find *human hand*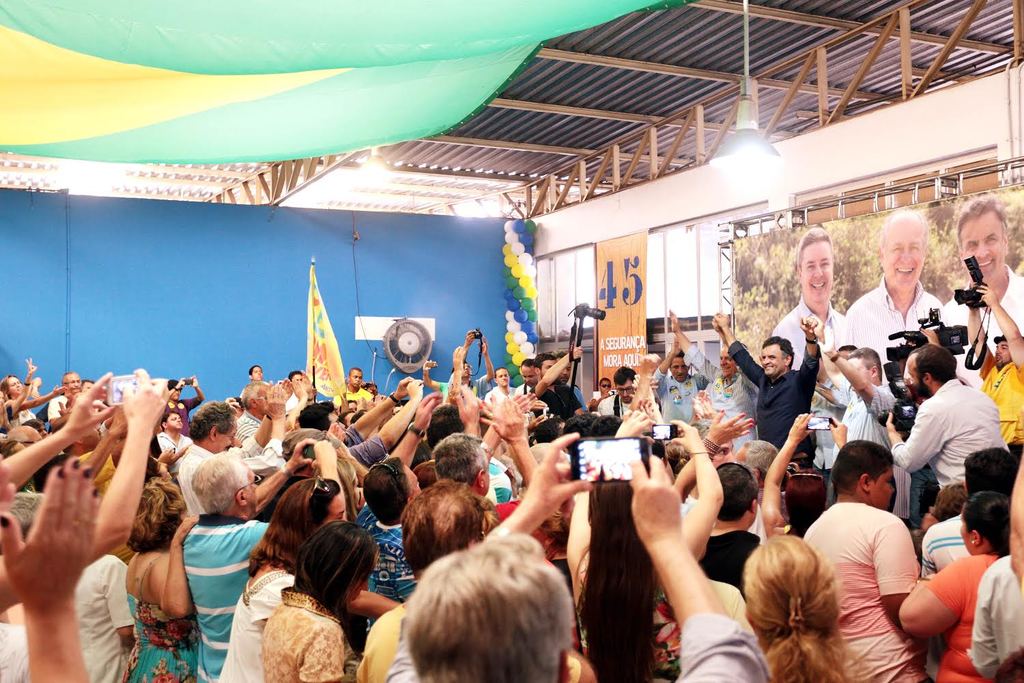
{"left": 175, "top": 516, "right": 199, "bottom": 543}
